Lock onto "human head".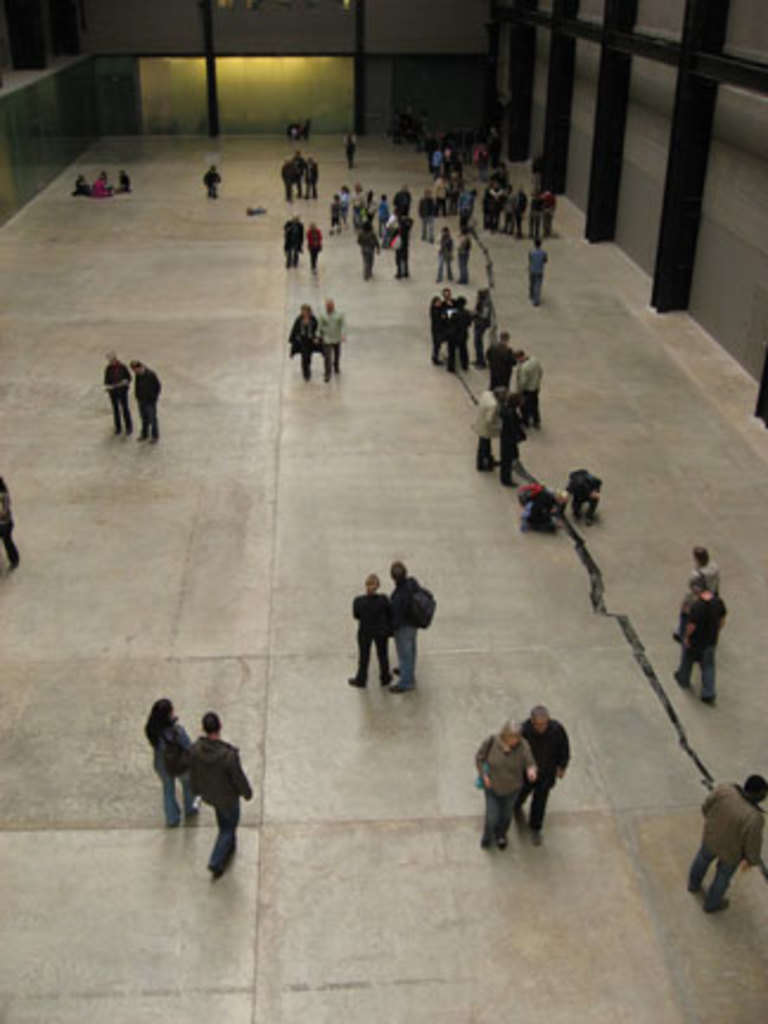
Locked: <region>325, 299, 332, 315</region>.
